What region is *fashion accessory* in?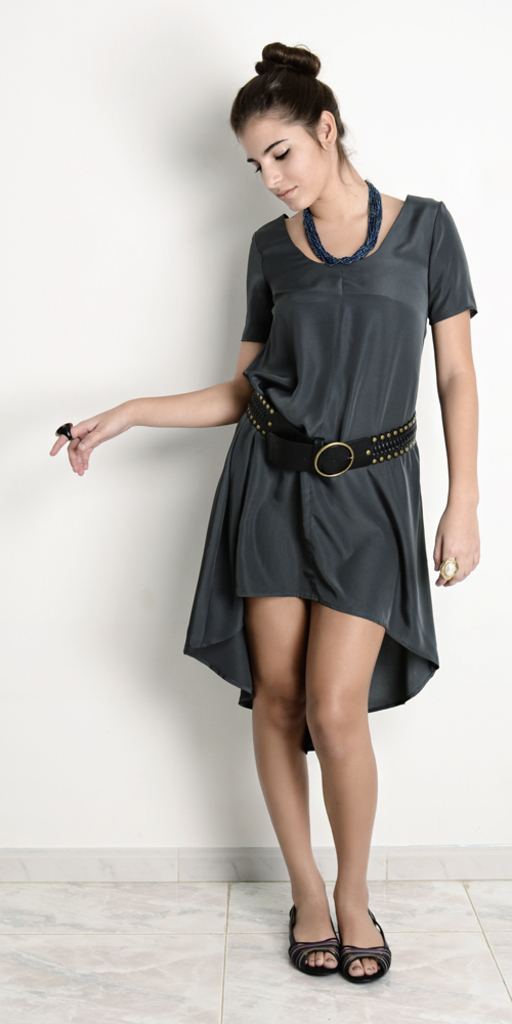
Rect(283, 899, 340, 977).
